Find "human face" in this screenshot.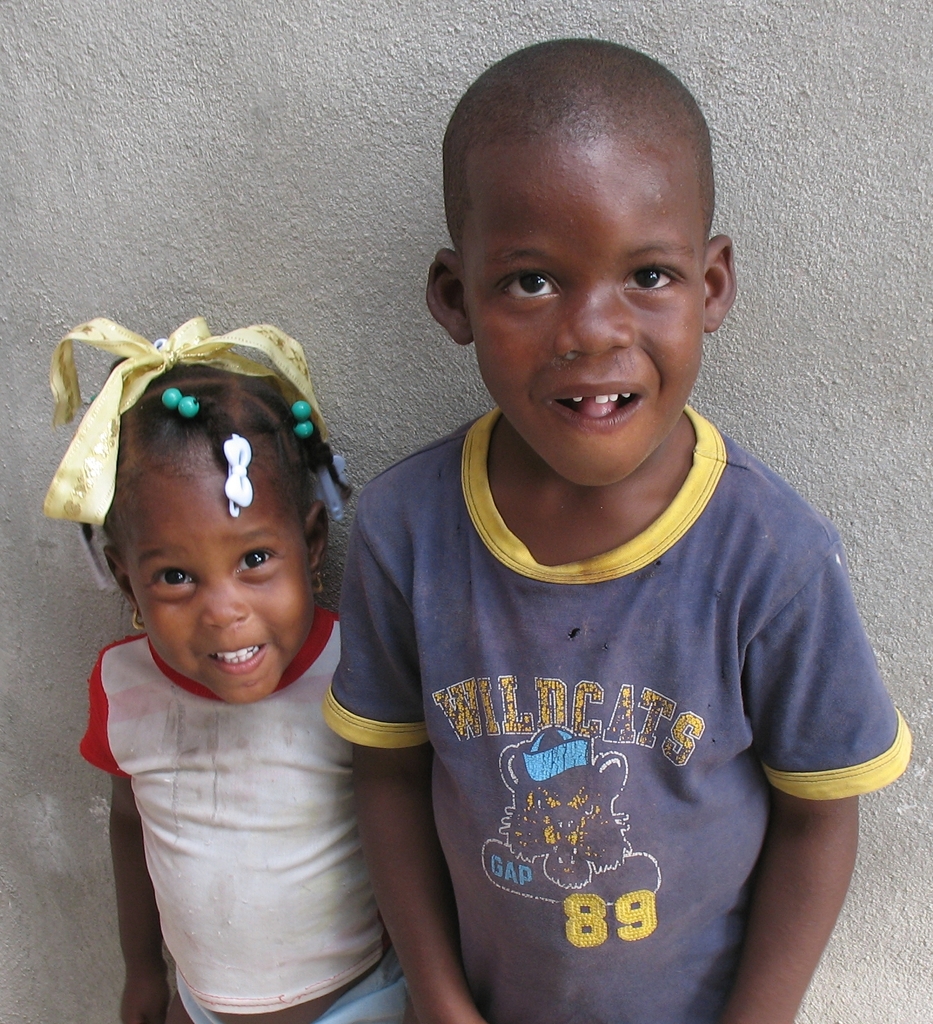
The bounding box for "human face" is crop(469, 147, 713, 490).
